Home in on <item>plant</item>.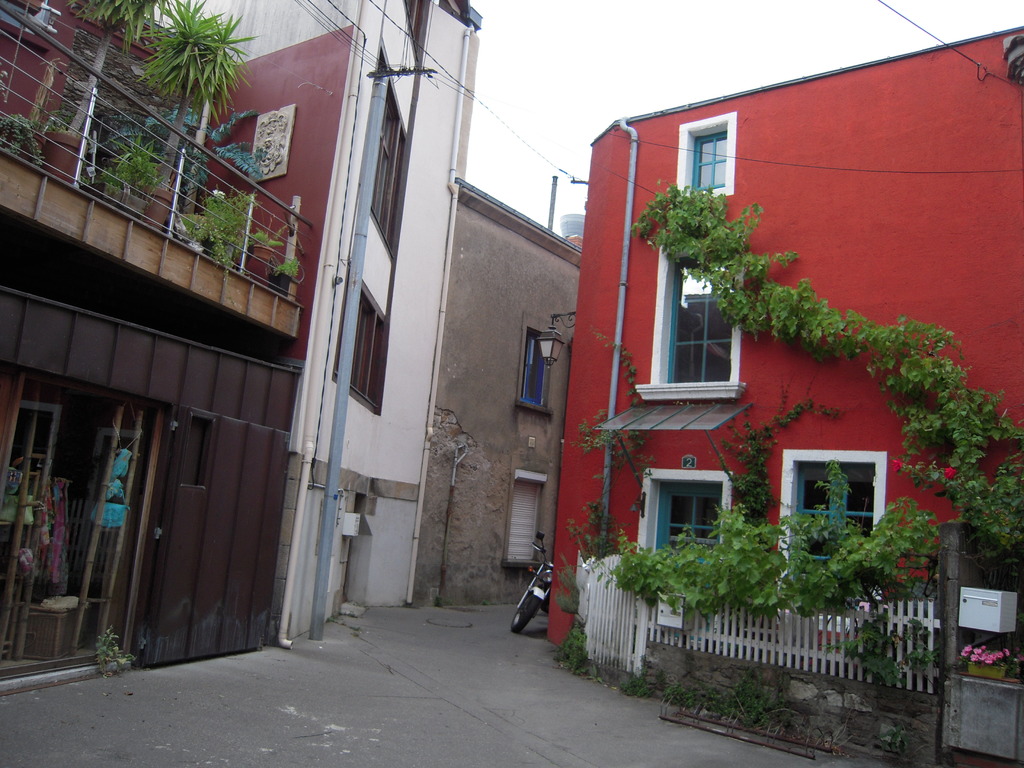
Homed in at 112:140:173:204.
